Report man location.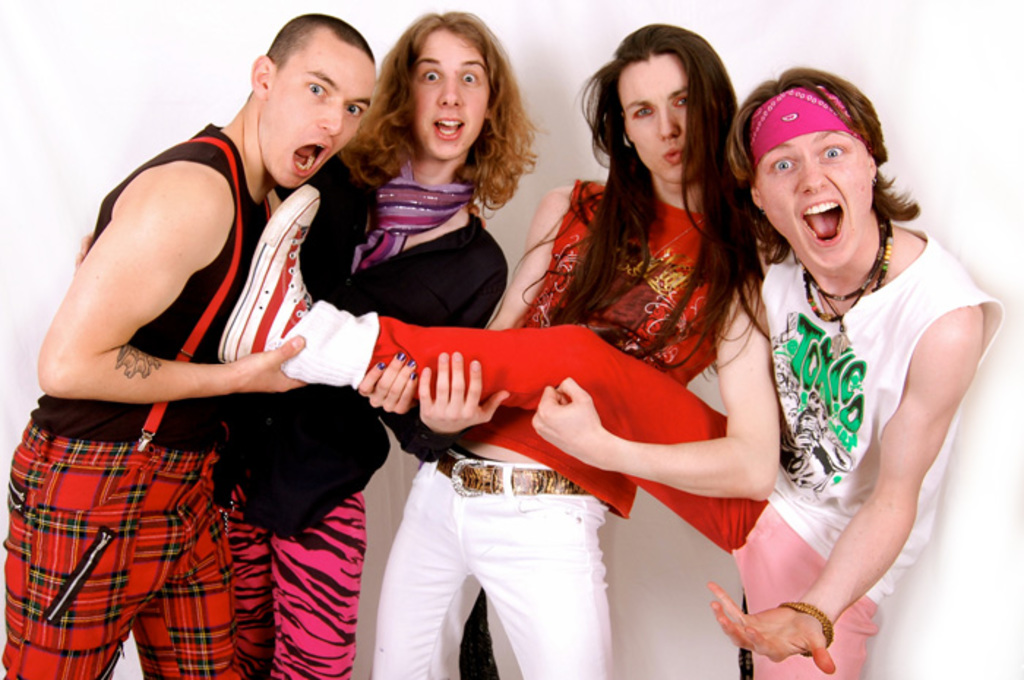
Report: left=0, top=7, right=377, bottom=679.
